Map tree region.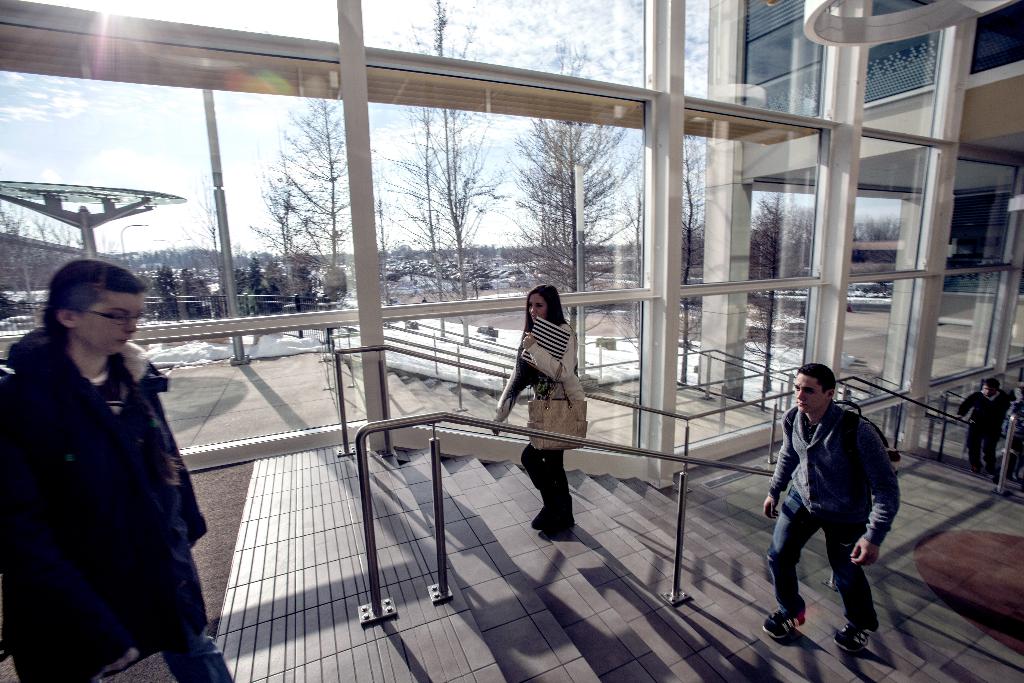
Mapped to region(537, 31, 616, 284).
